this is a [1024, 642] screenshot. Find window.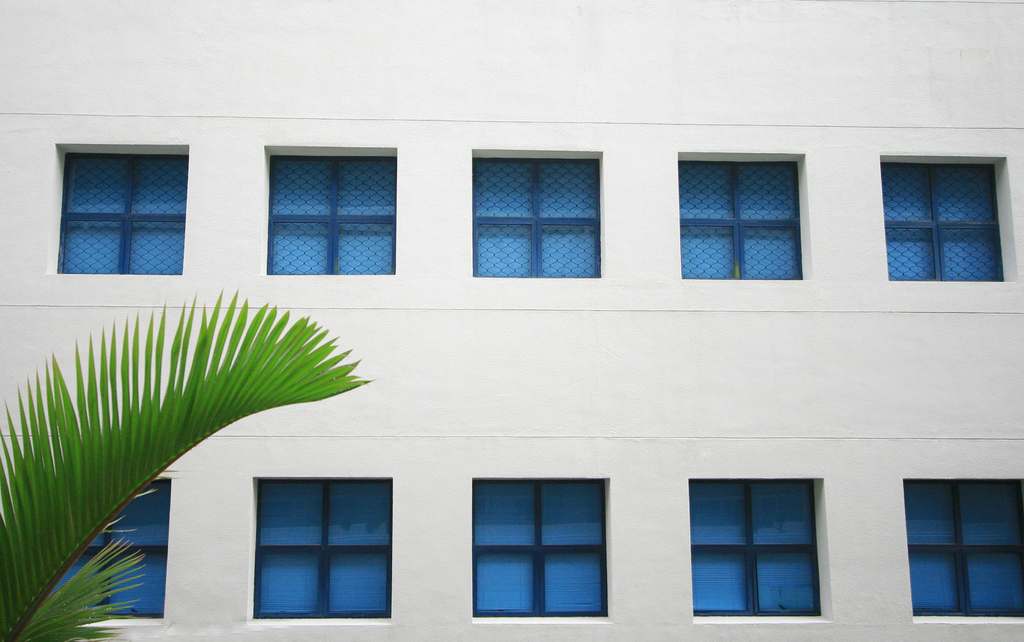
Bounding box: [left=468, top=476, right=610, bottom=614].
